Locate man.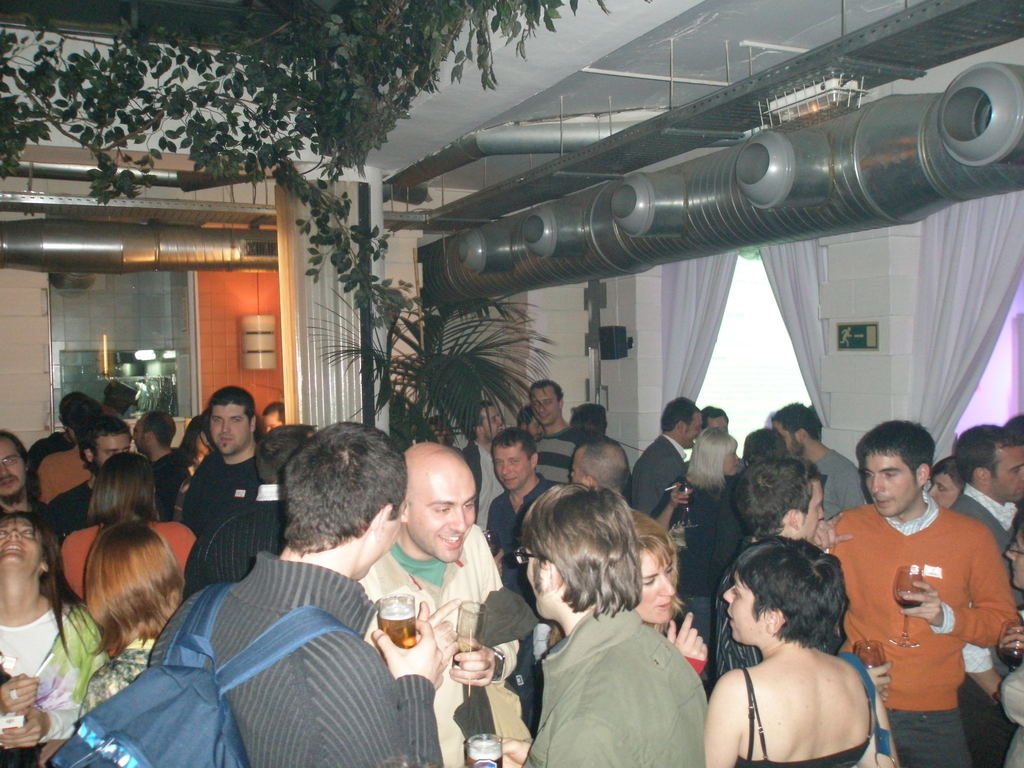
Bounding box: x1=149 y1=421 x2=453 y2=767.
